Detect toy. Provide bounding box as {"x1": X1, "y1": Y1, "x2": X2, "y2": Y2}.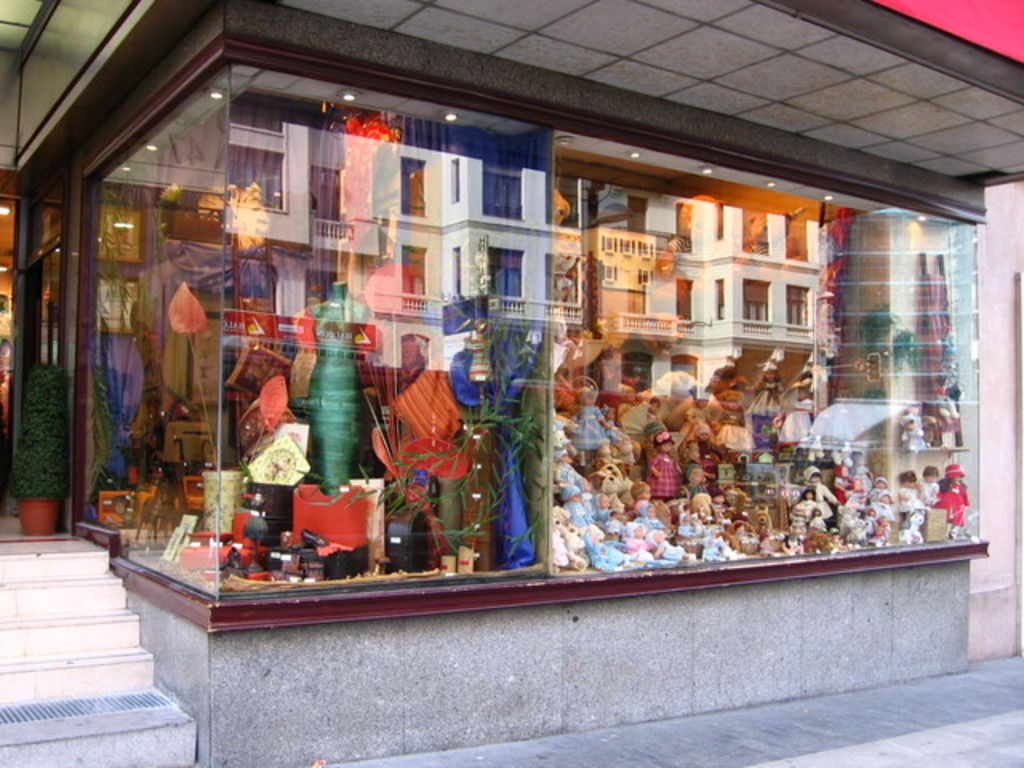
{"x1": 694, "y1": 493, "x2": 718, "y2": 517}.
